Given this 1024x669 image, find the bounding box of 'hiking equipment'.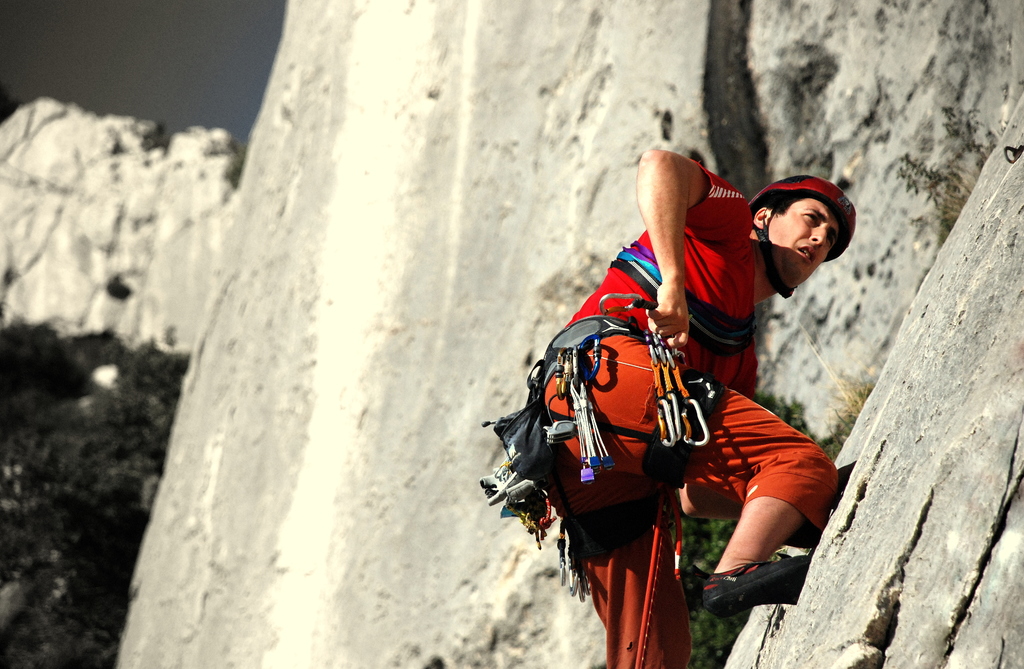
detection(447, 300, 728, 593).
